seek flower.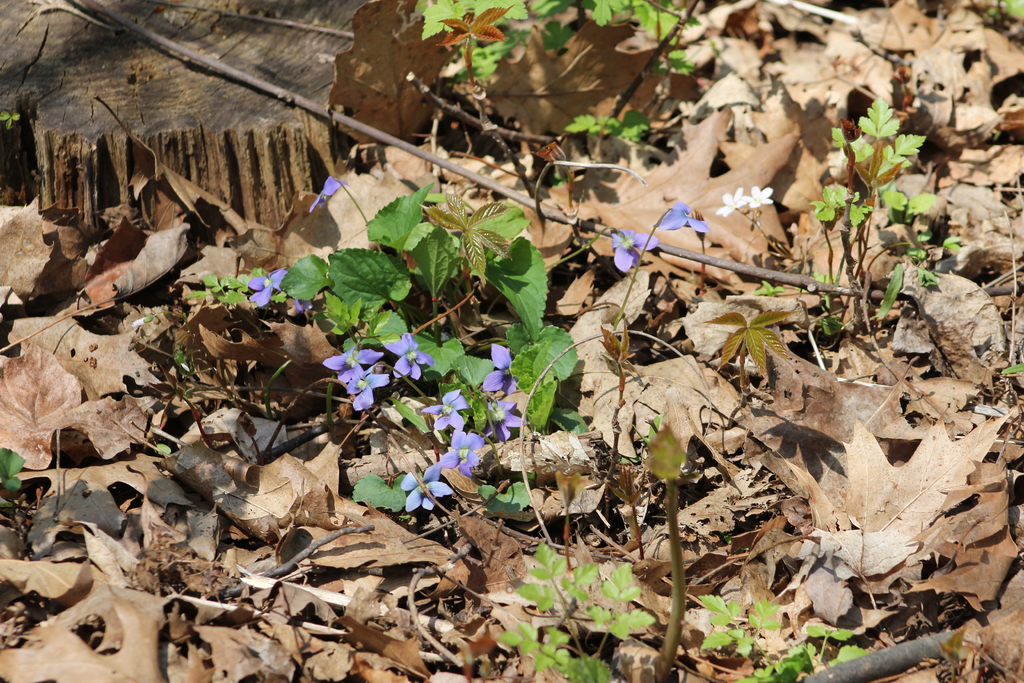
{"left": 244, "top": 267, "right": 289, "bottom": 308}.
